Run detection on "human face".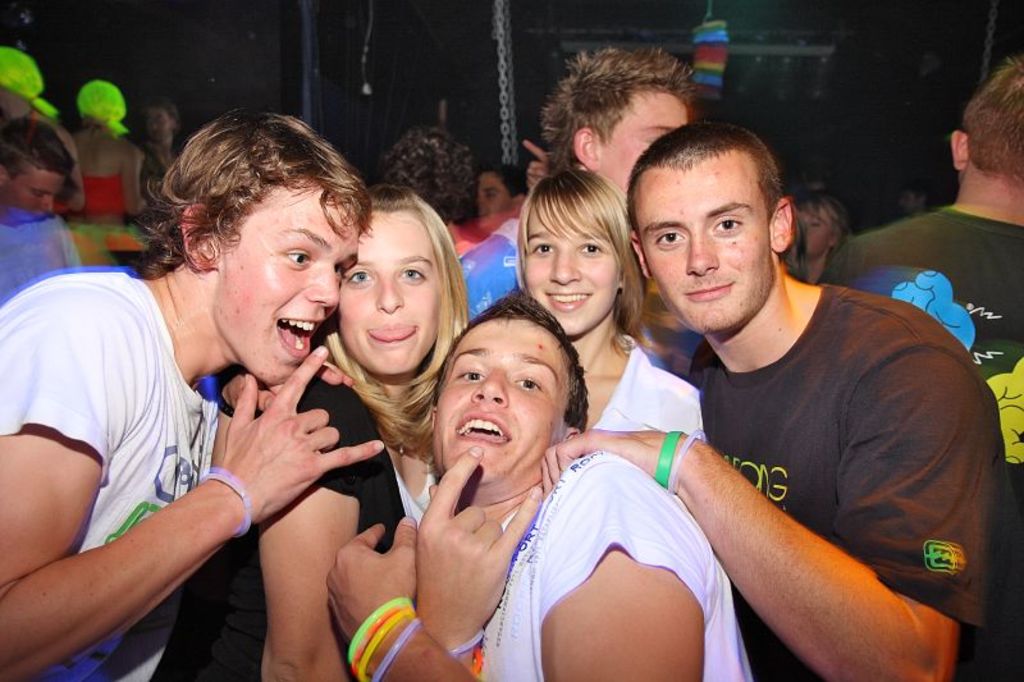
Result: bbox(636, 154, 772, 330).
